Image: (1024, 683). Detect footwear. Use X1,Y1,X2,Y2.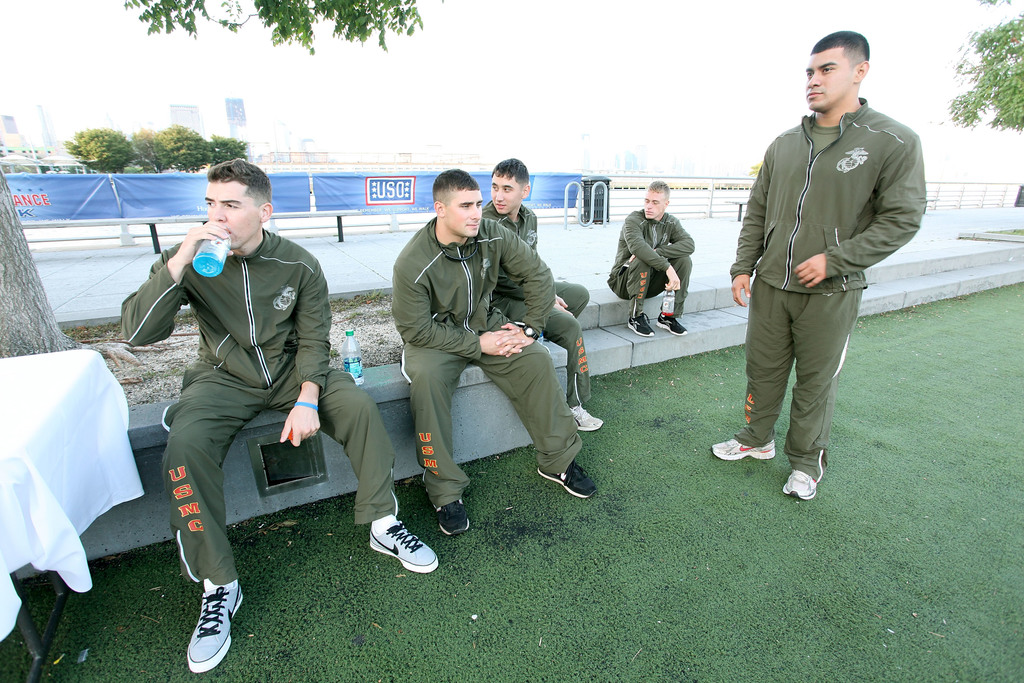
572,398,598,432.
